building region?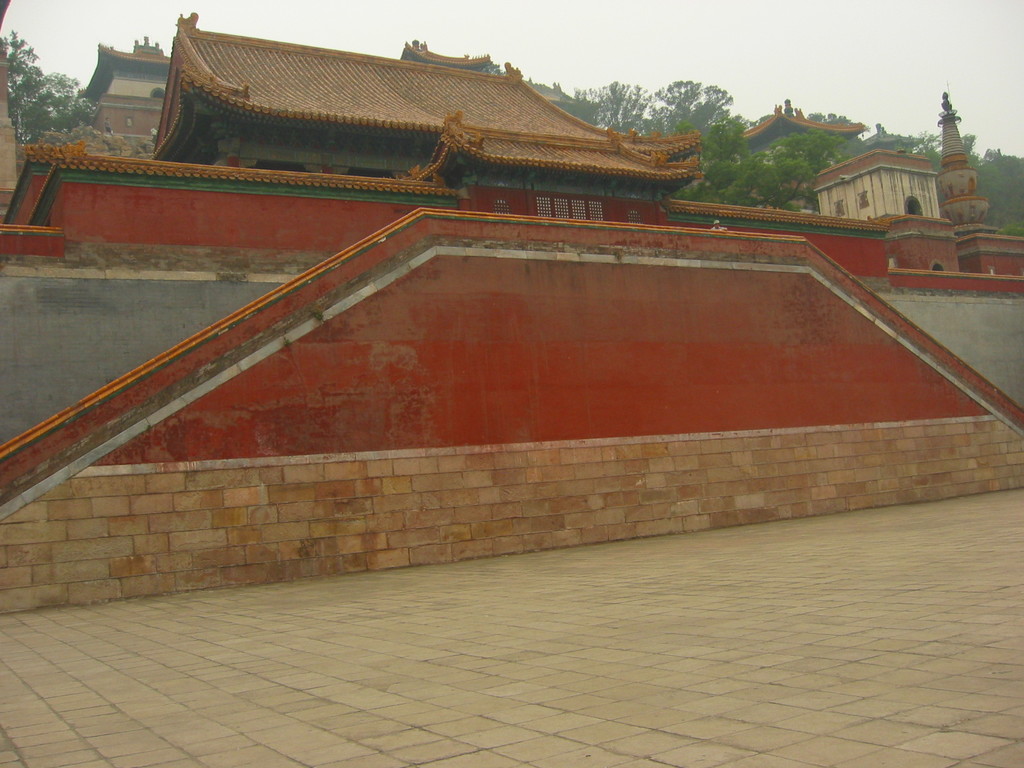
{"left": 0, "top": 12, "right": 1023, "bottom": 616}
